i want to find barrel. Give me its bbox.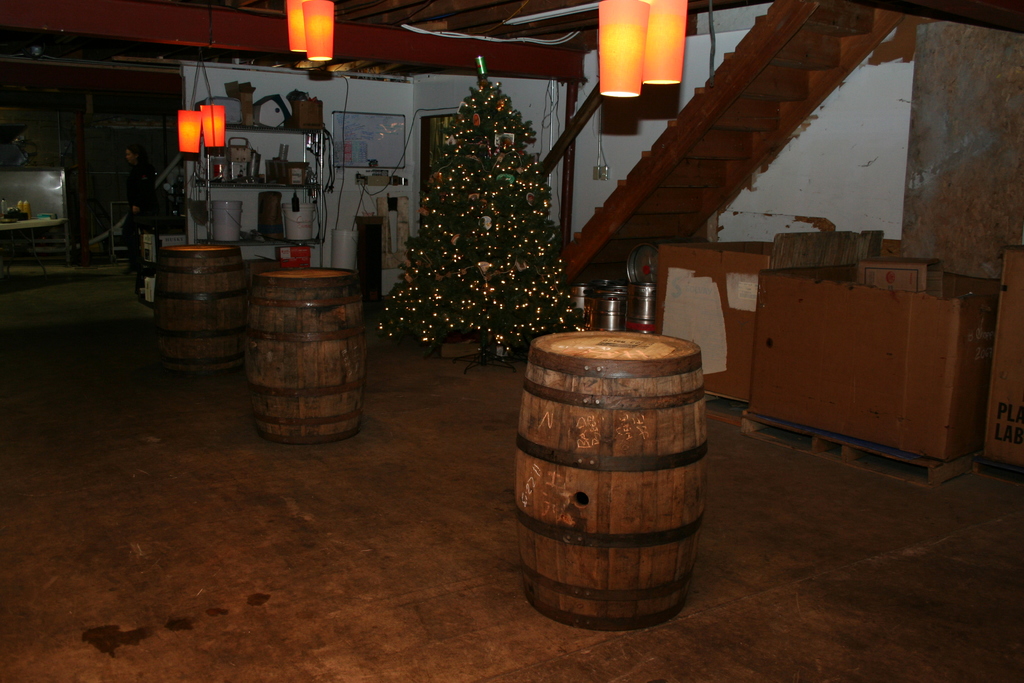
l=502, t=327, r=714, b=636.
